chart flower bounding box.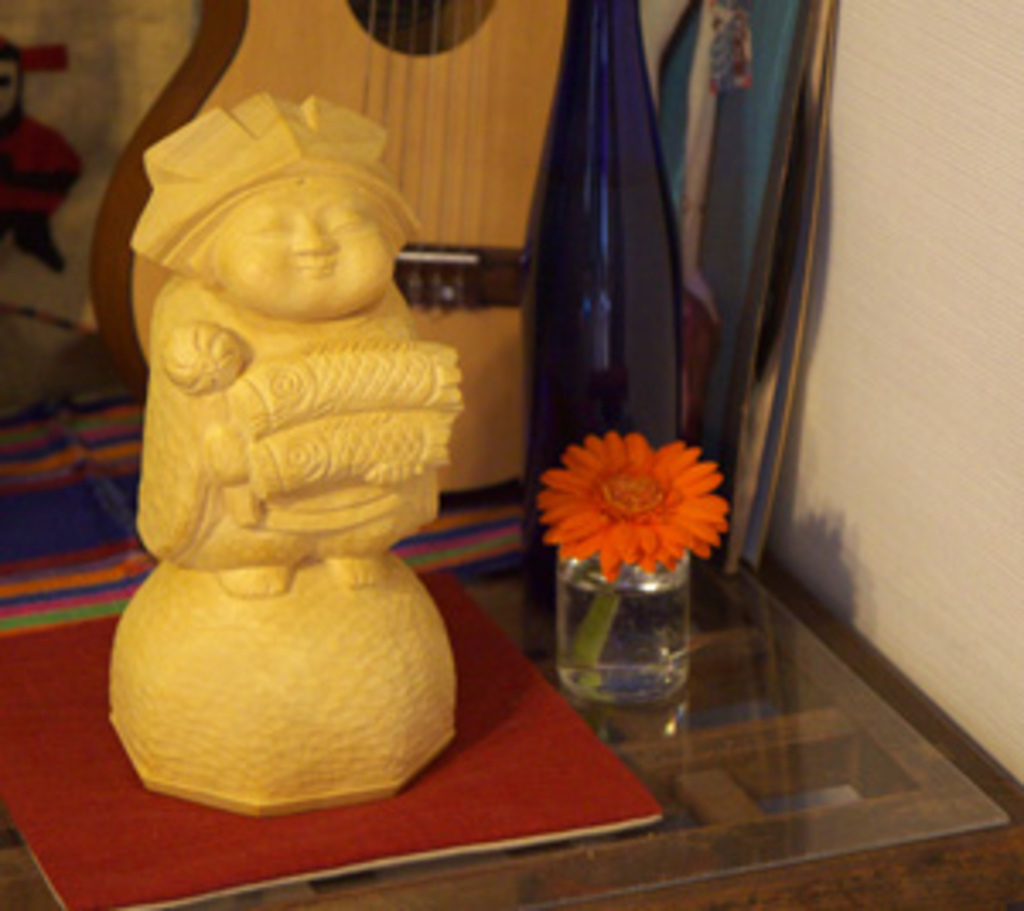
Charted: {"left": 539, "top": 426, "right": 734, "bottom": 597}.
